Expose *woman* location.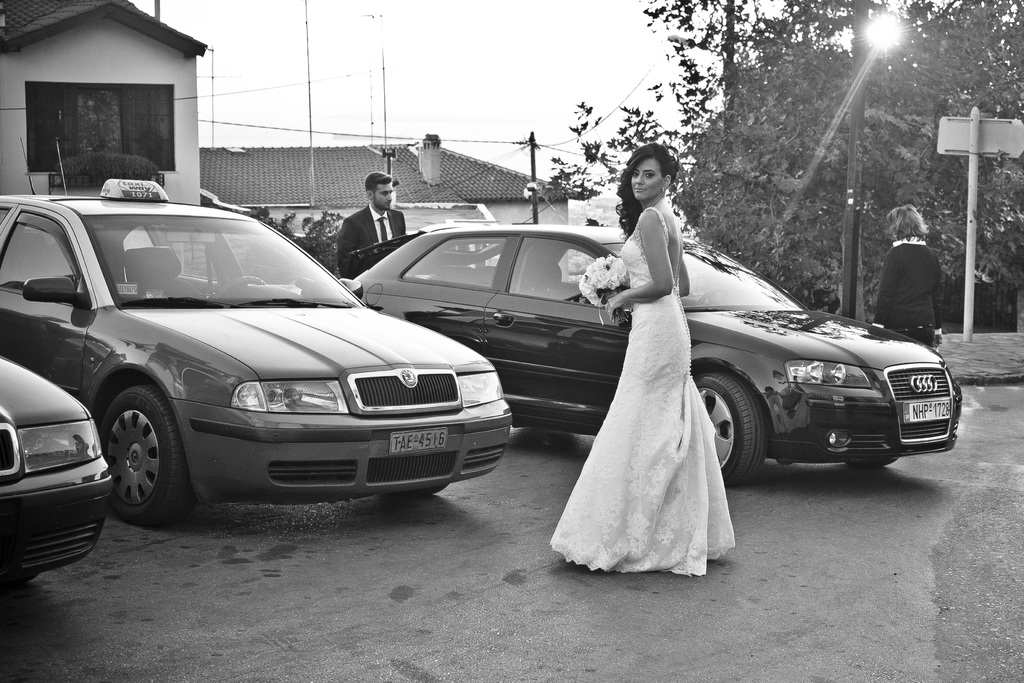
Exposed at {"x1": 874, "y1": 203, "x2": 942, "y2": 350}.
